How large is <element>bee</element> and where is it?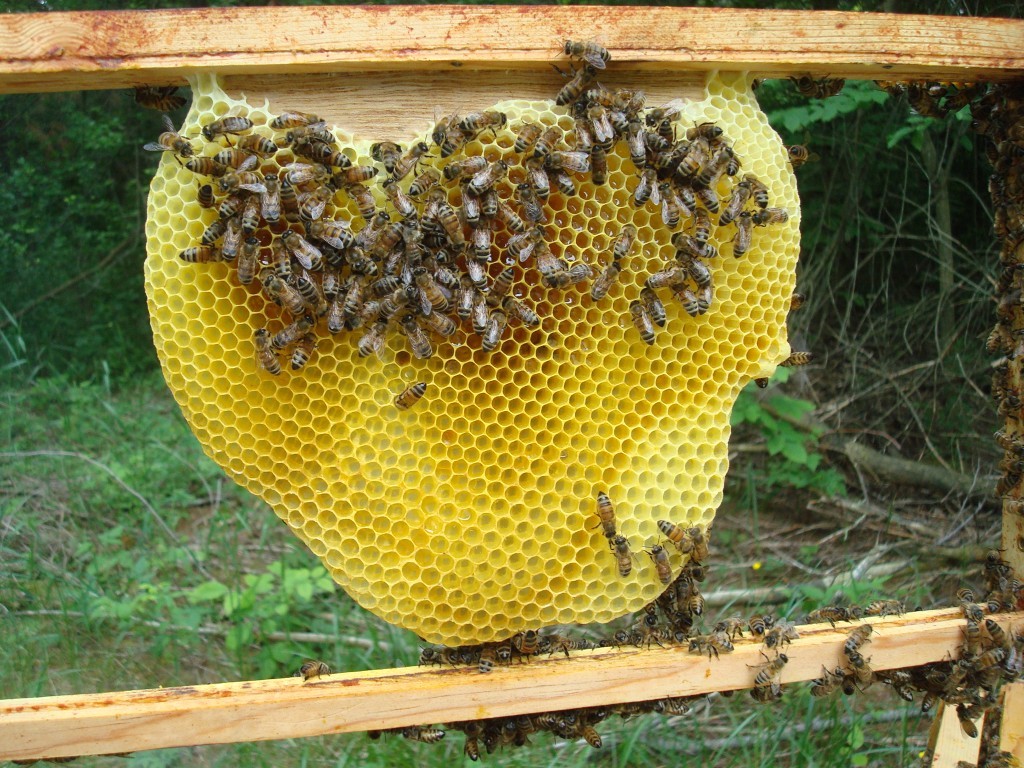
Bounding box: (left=663, top=278, right=712, bottom=321).
